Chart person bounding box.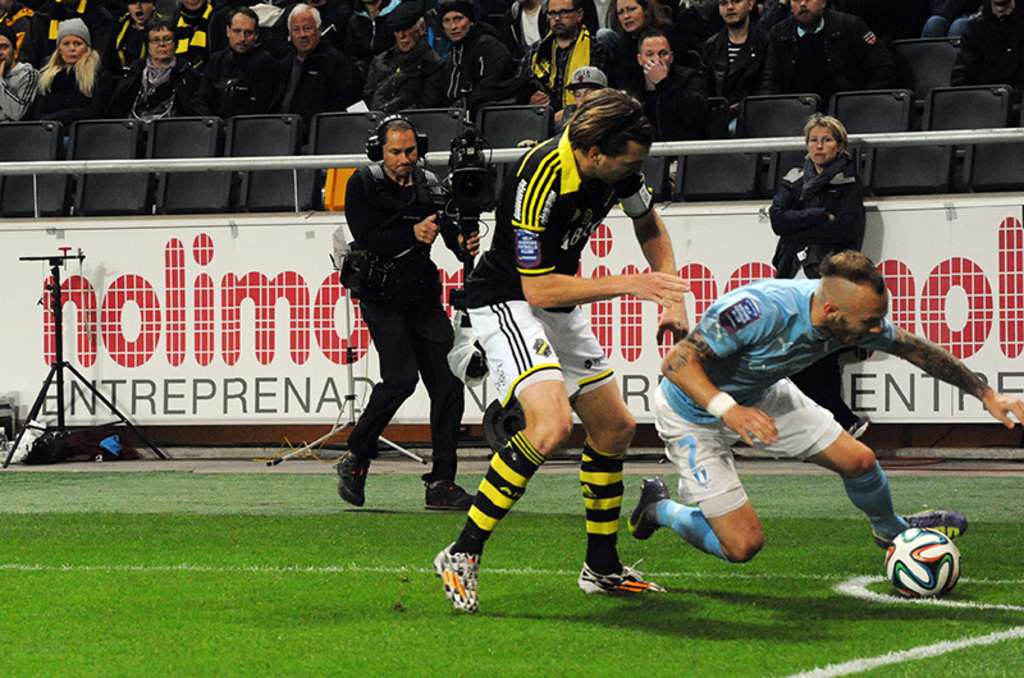
Charted: crop(520, 0, 609, 128).
